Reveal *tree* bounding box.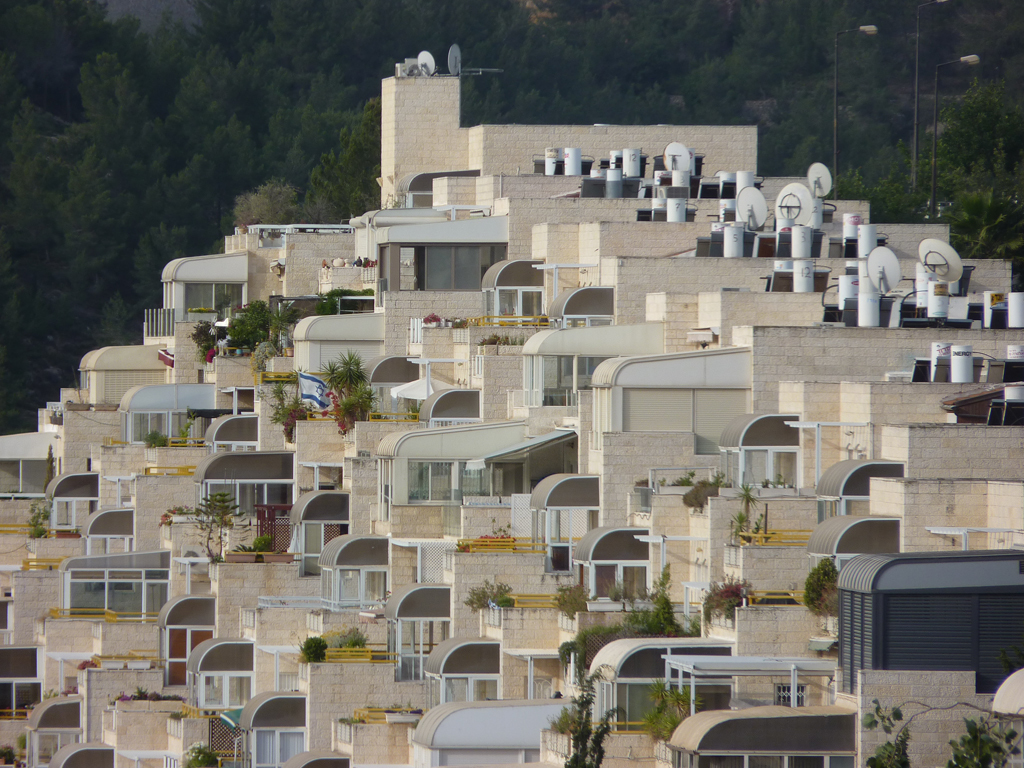
Revealed: BBox(336, 348, 365, 420).
